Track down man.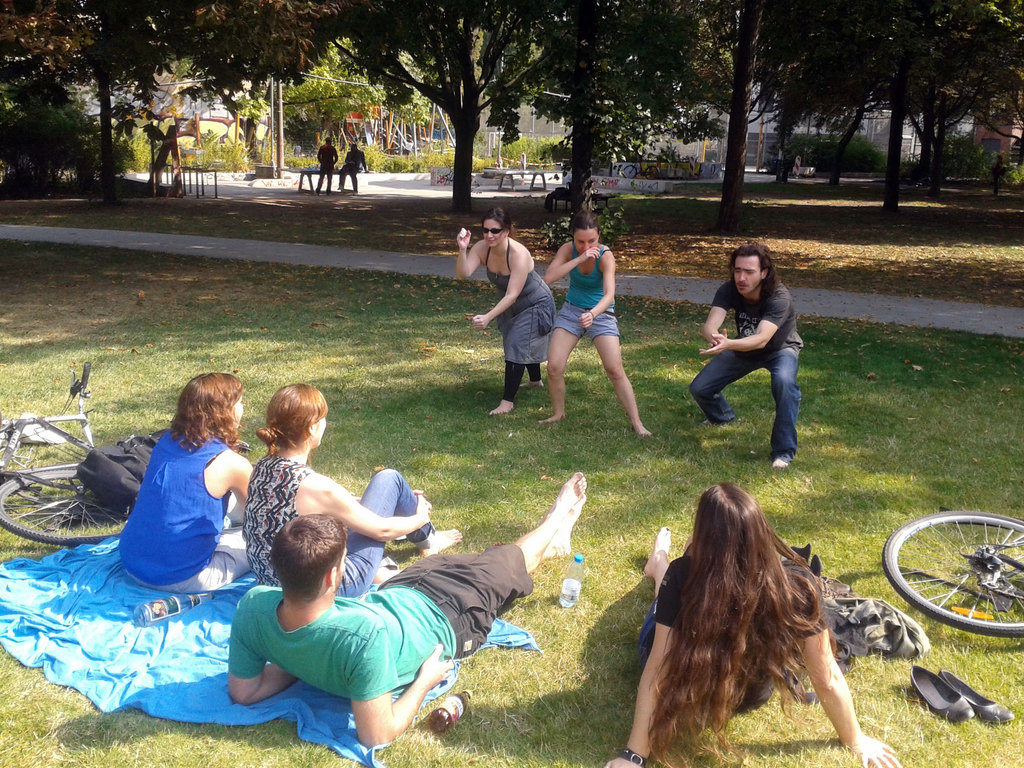
Tracked to (x1=314, y1=137, x2=337, y2=195).
